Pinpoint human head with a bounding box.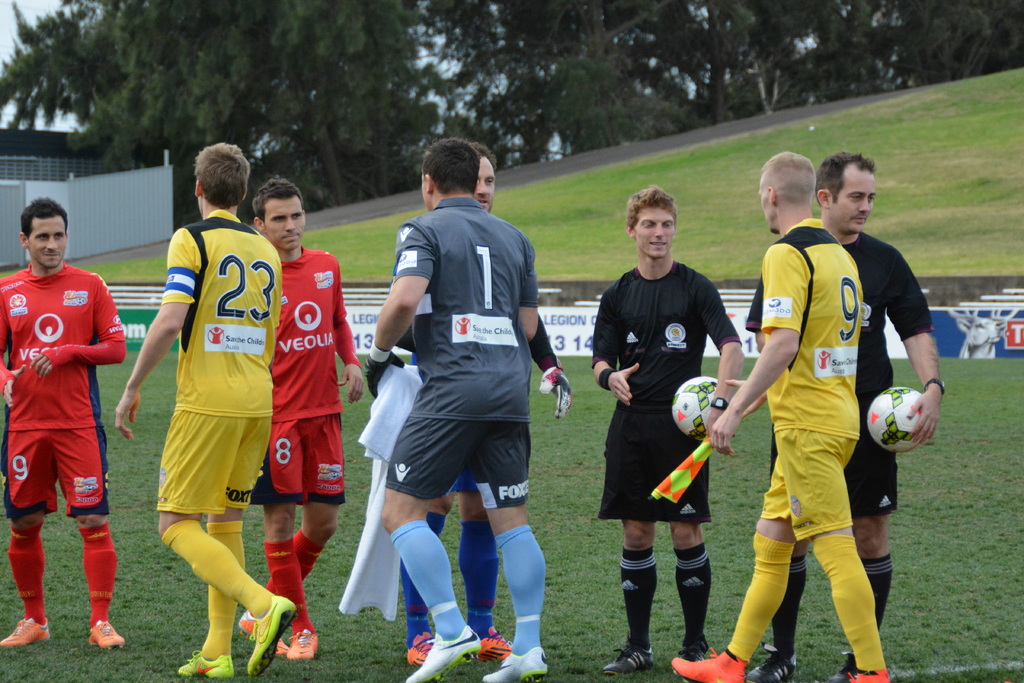
BBox(254, 176, 305, 249).
